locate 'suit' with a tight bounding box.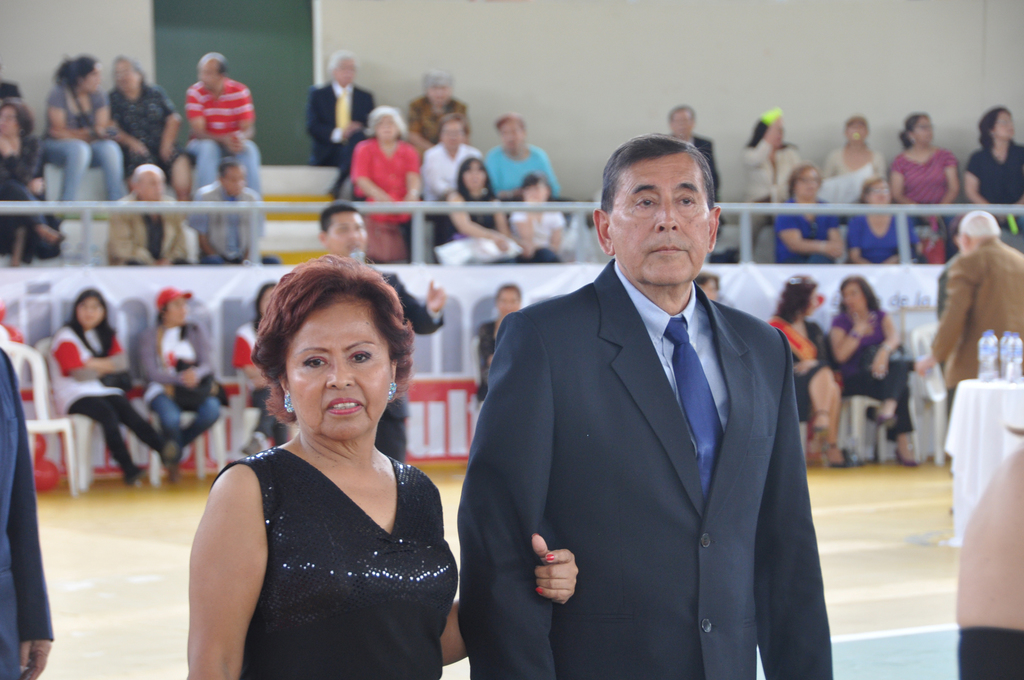
[0, 349, 51, 679].
